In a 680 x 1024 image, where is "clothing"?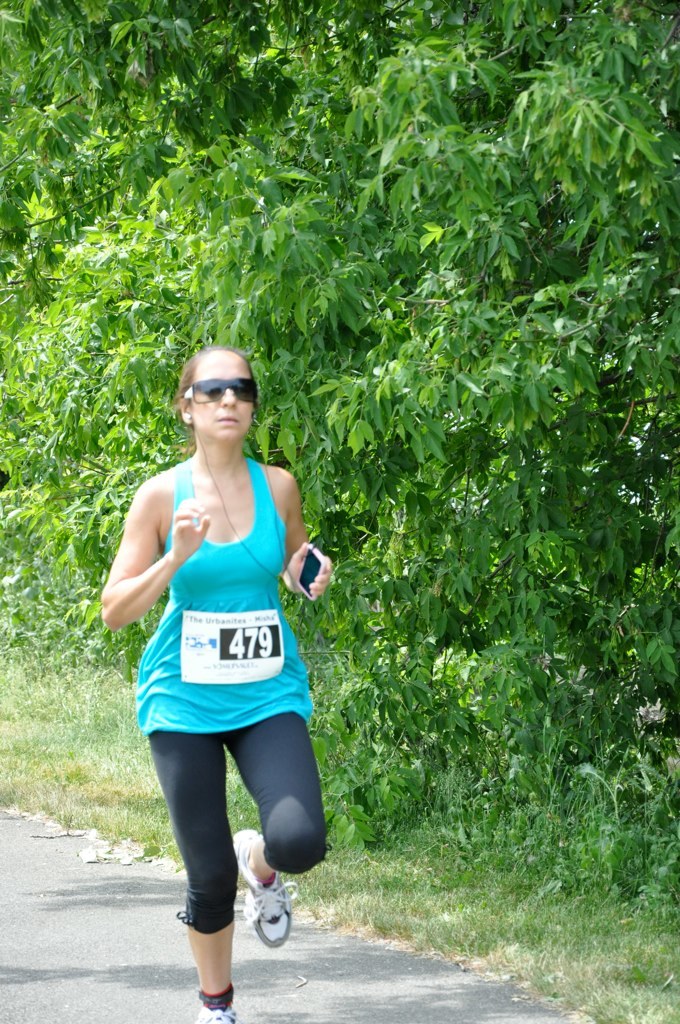
bbox(162, 700, 323, 938).
